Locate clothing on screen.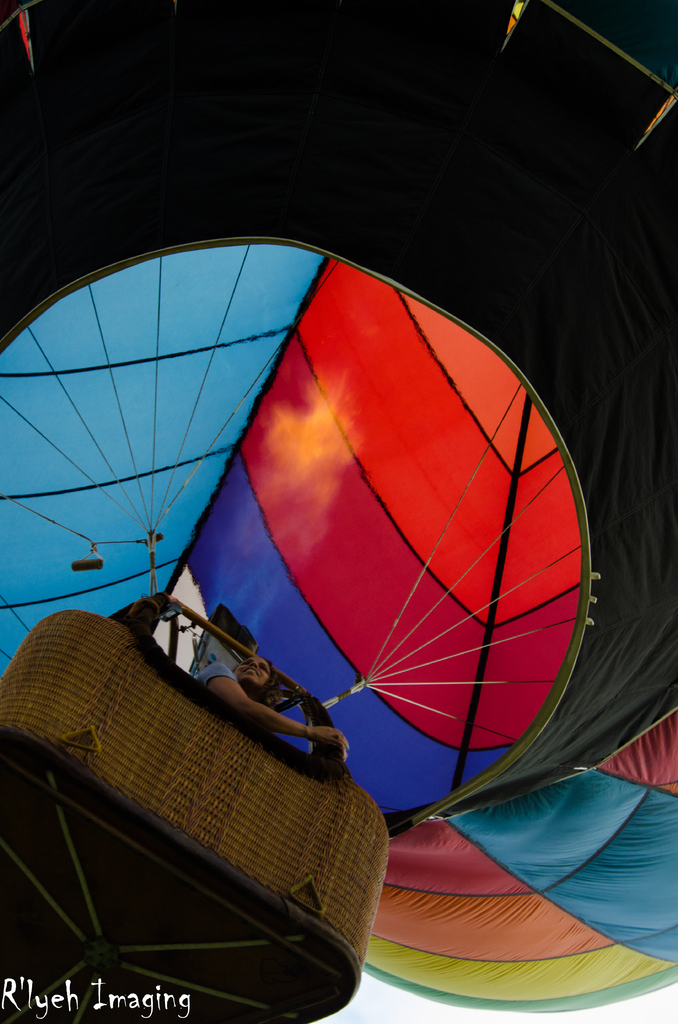
On screen at [193,659,239,690].
